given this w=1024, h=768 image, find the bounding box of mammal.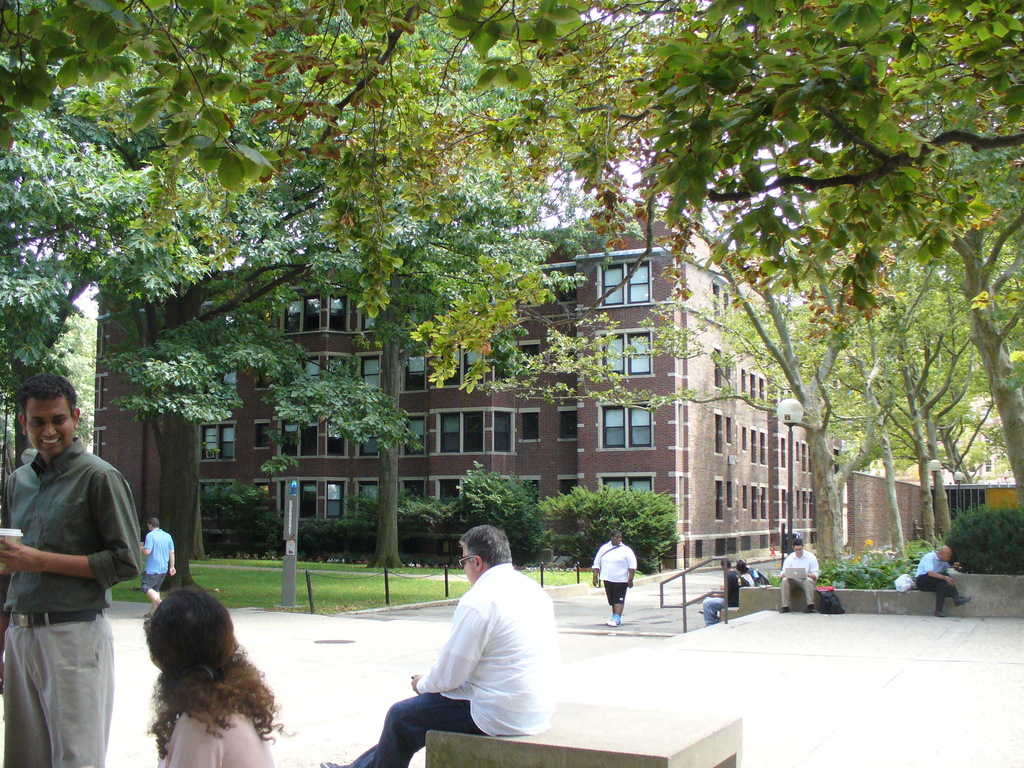
box(149, 513, 174, 601).
